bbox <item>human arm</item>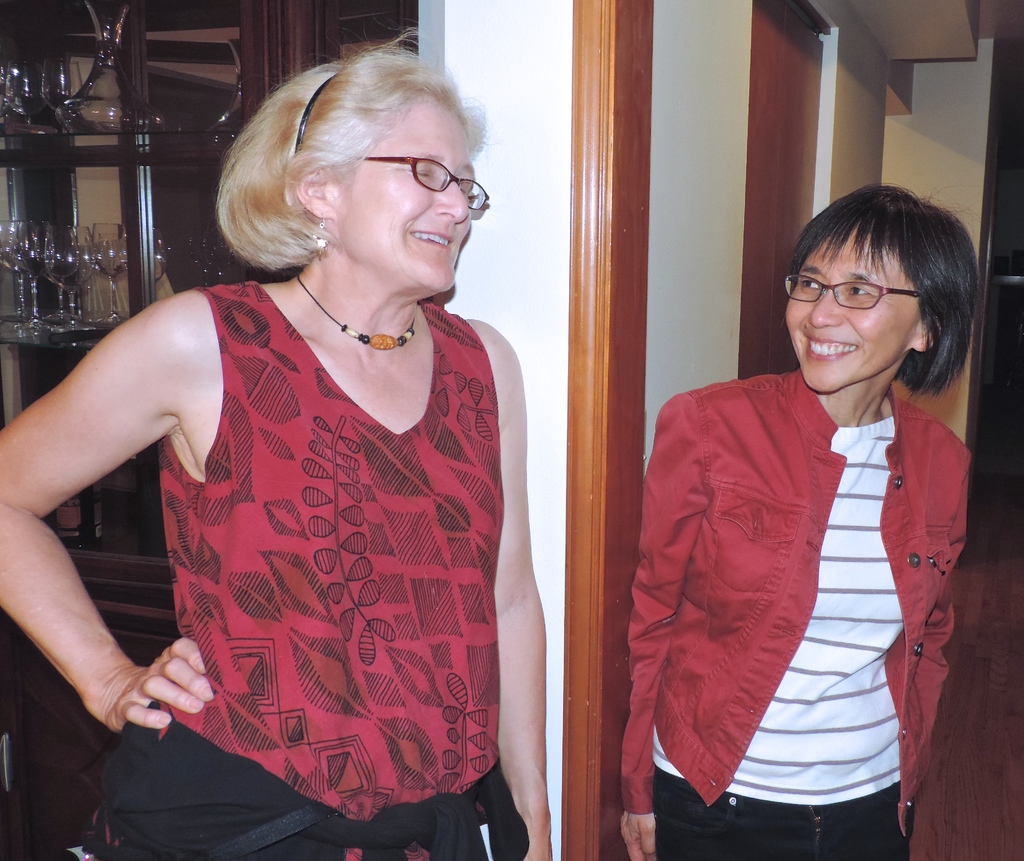
913,430,966,837
